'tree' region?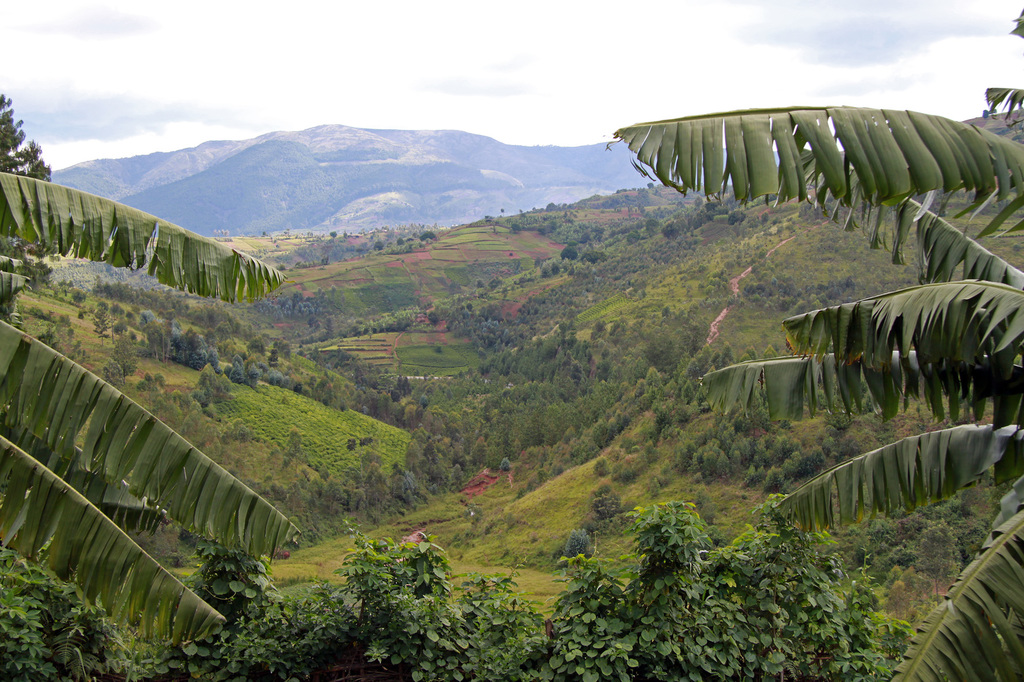
{"left": 605, "top": 0, "right": 1023, "bottom": 681}
